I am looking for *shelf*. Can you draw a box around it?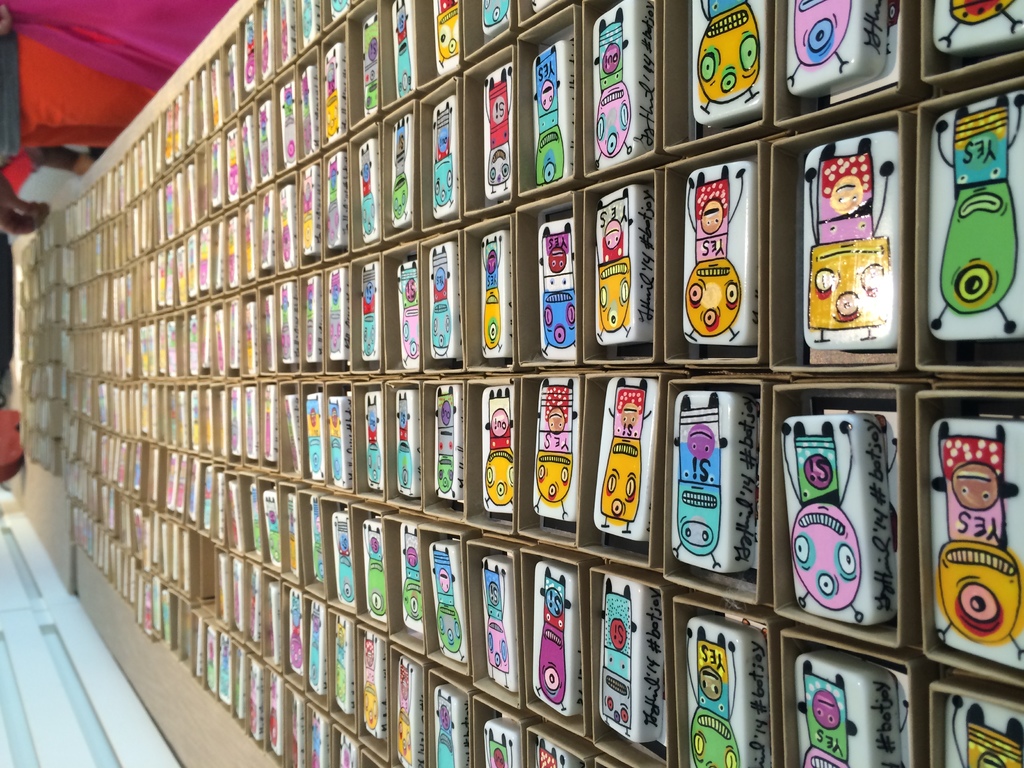
Sure, the bounding box is Rect(507, 724, 589, 767).
